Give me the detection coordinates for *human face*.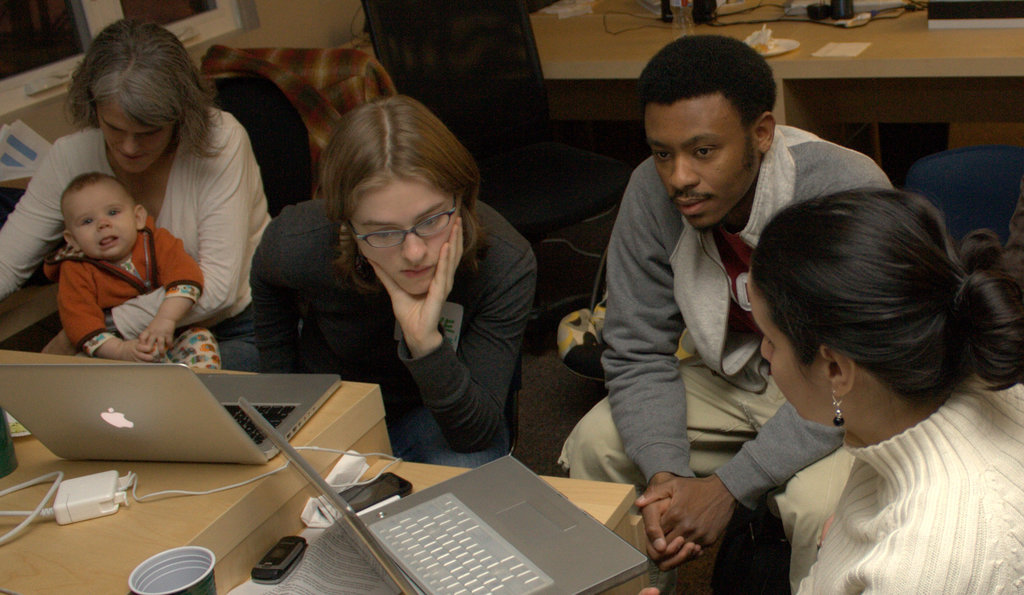
detection(352, 186, 462, 306).
